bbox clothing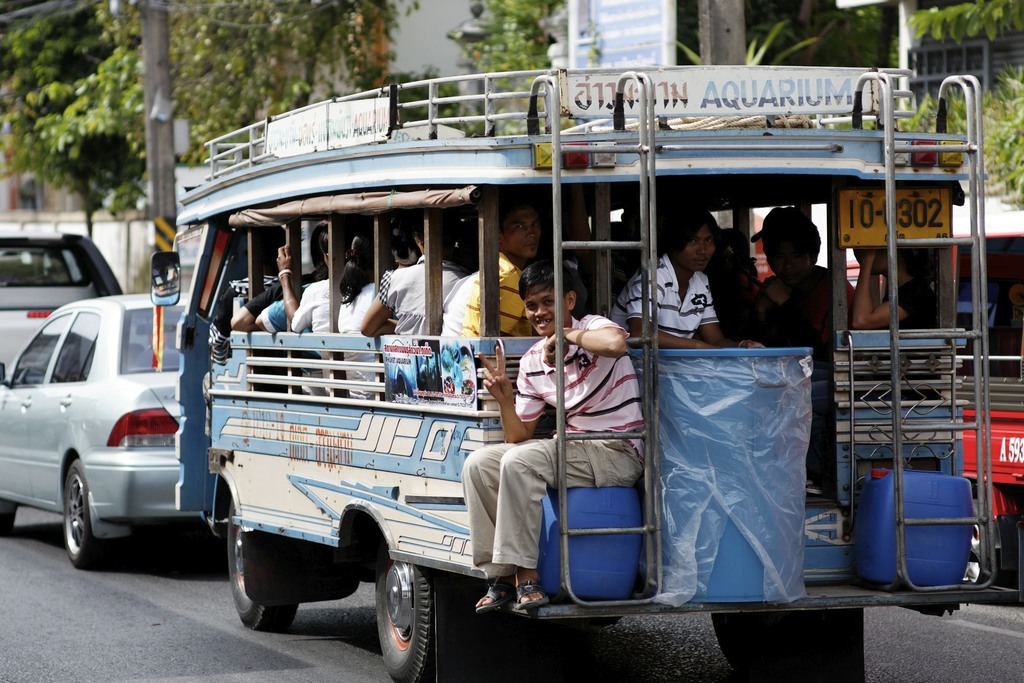
(381, 252, 464, 386)
